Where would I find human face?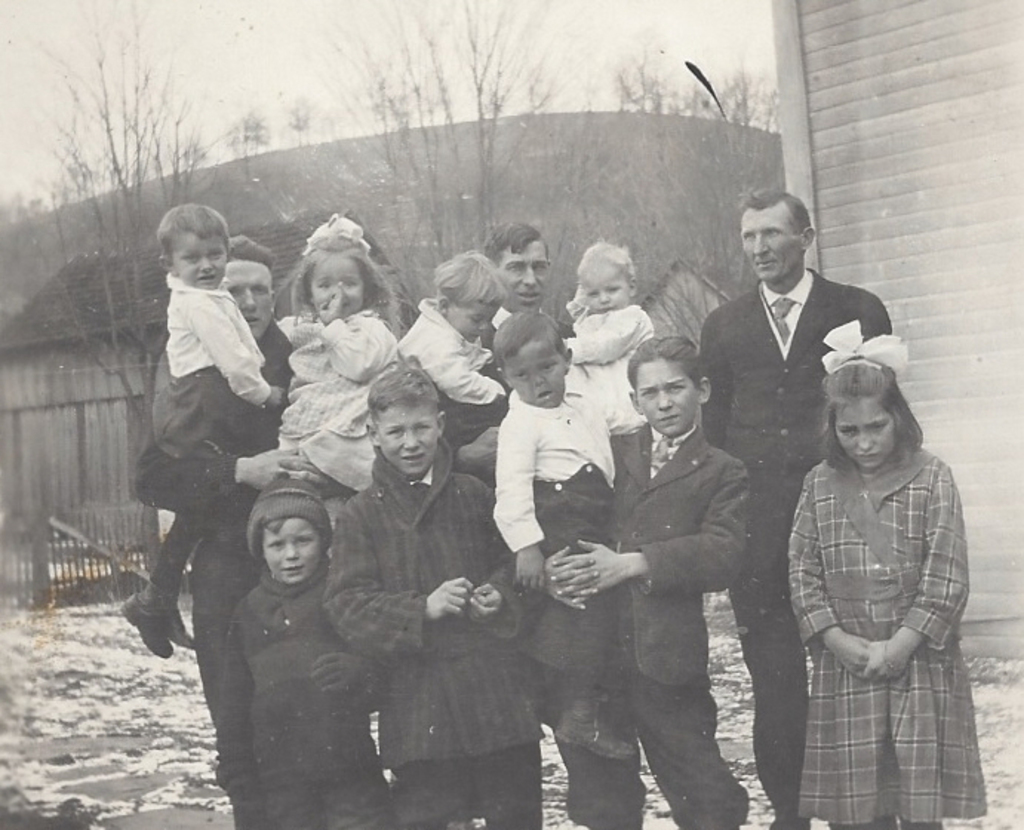
At {"x1": 384, "y1": 403, "x2": 442, "y2": 474}.
